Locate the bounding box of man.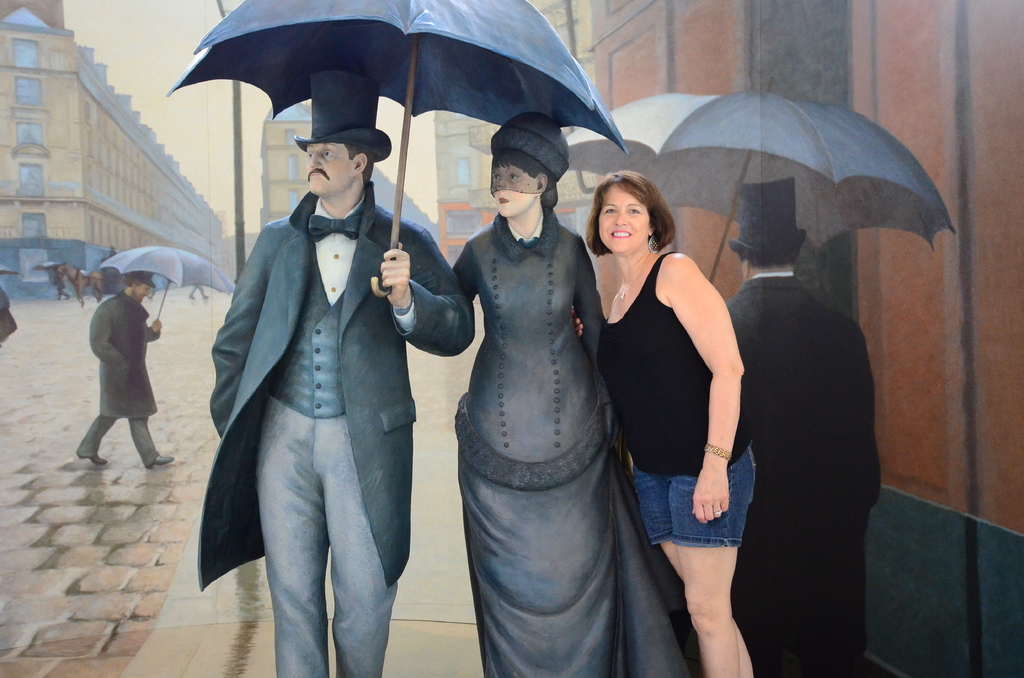
Bounding box: <region>74, 271, 172, 472</region>.
